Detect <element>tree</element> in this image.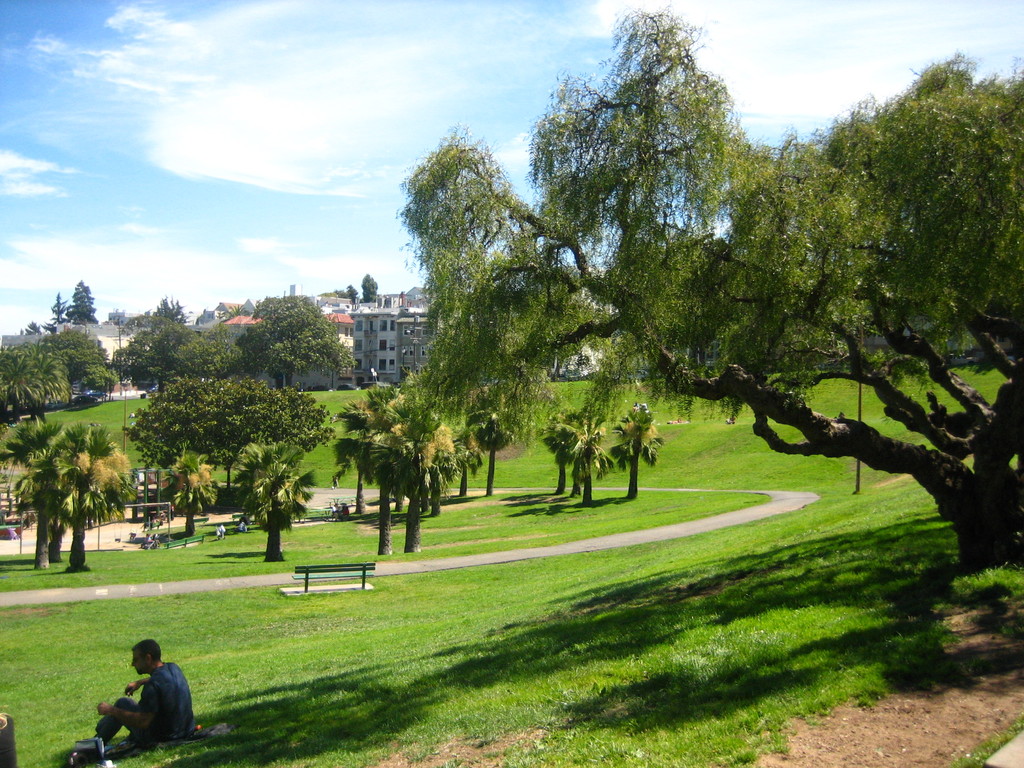
Detection: 235:294:355:385.
